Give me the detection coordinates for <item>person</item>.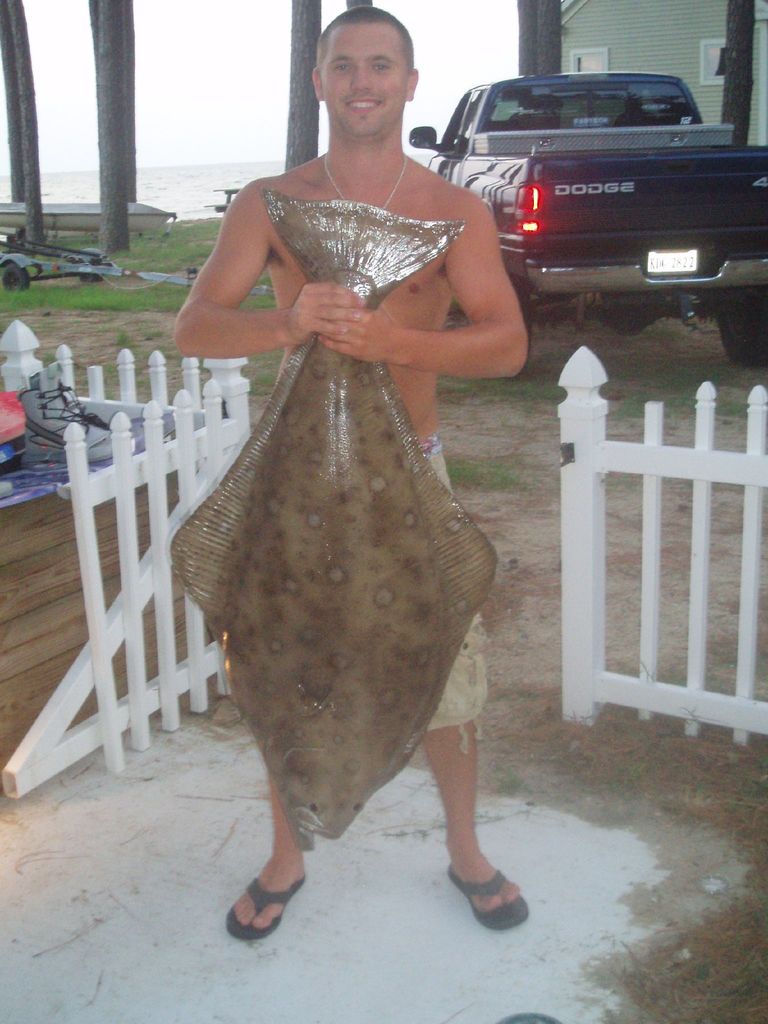
x1=159, y1=13, x2=534, y2=952.
